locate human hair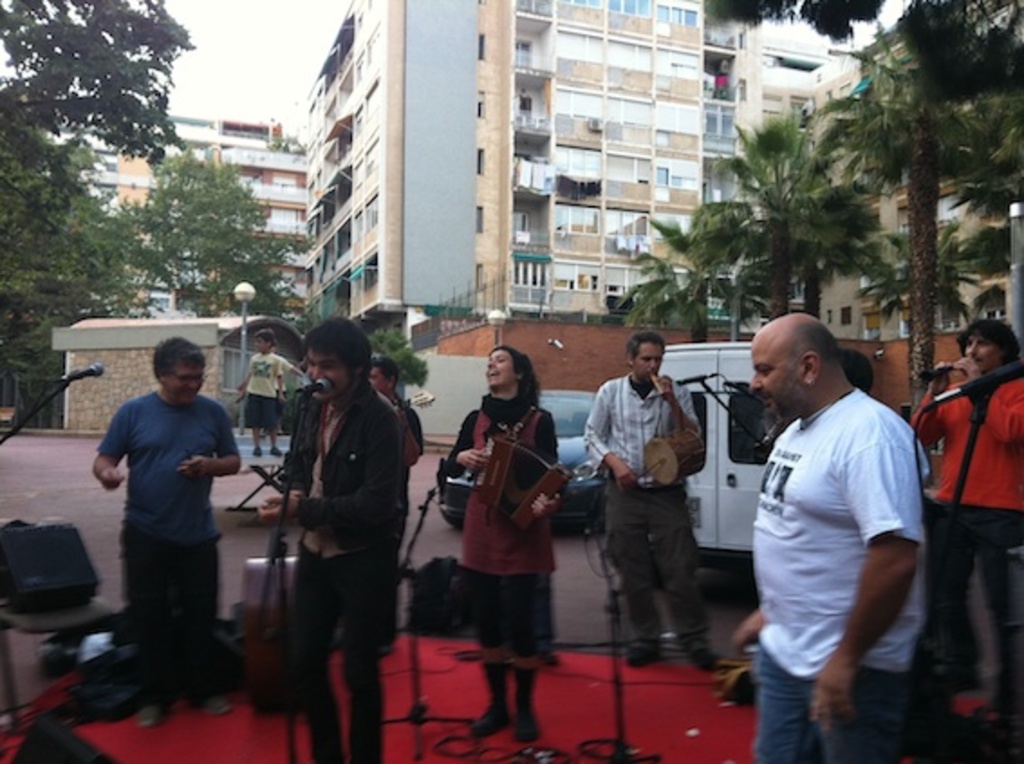
locate(303, 318, 368, 390)
